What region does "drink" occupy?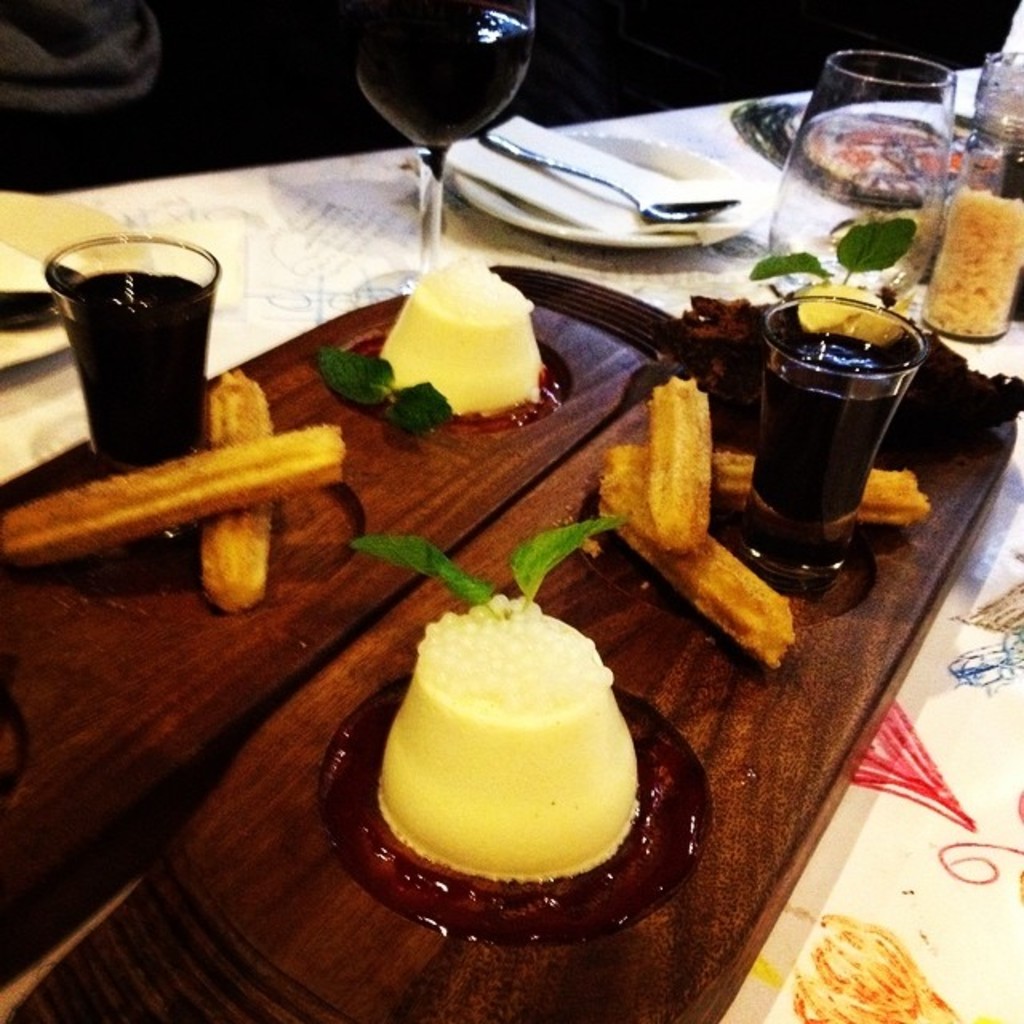
(x1=747, y1=333, x2=902, y2=523).
